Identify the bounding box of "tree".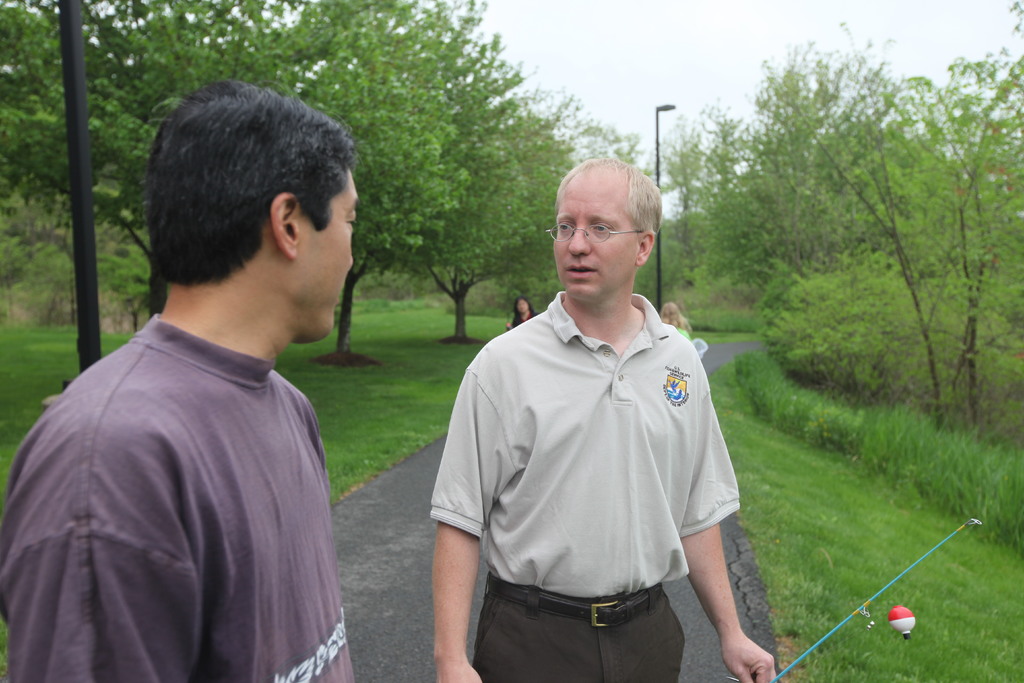
locate(237, 0, 423, 90).
